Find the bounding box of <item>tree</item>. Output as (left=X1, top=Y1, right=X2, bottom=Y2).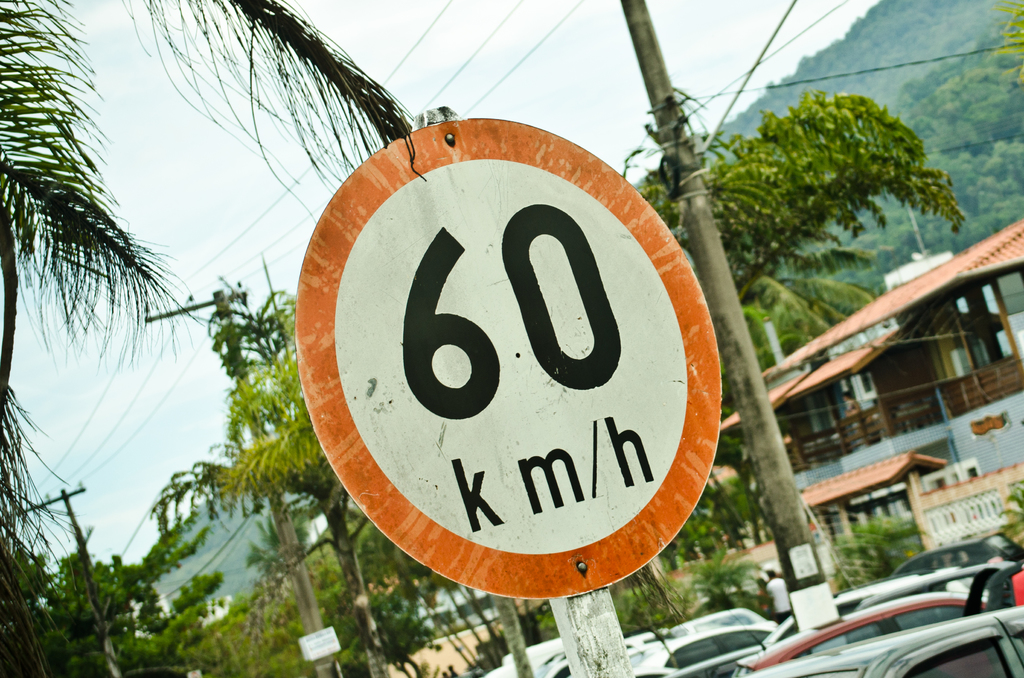
(left=13, top=526, right=226, bottom=677).
